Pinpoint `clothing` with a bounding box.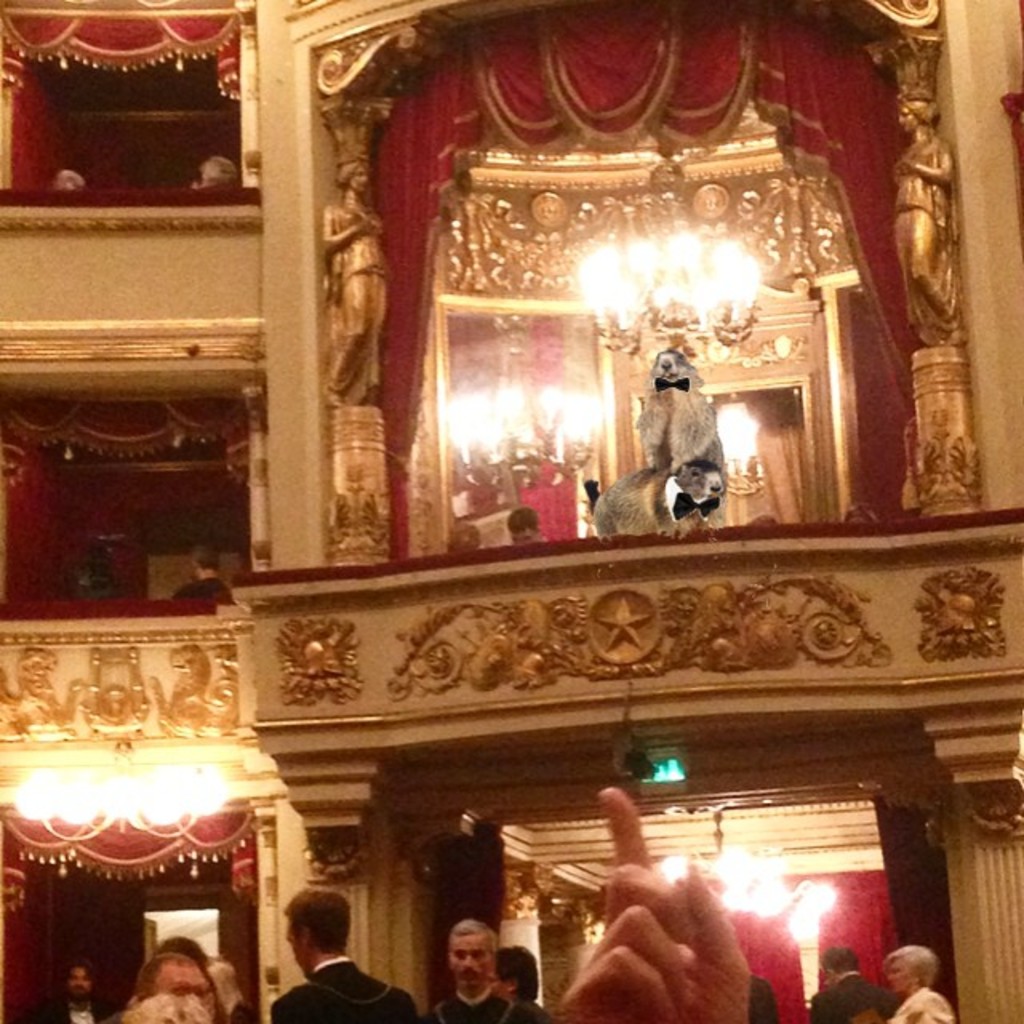
(left=266, top=950, right=418, bottom=1022).
